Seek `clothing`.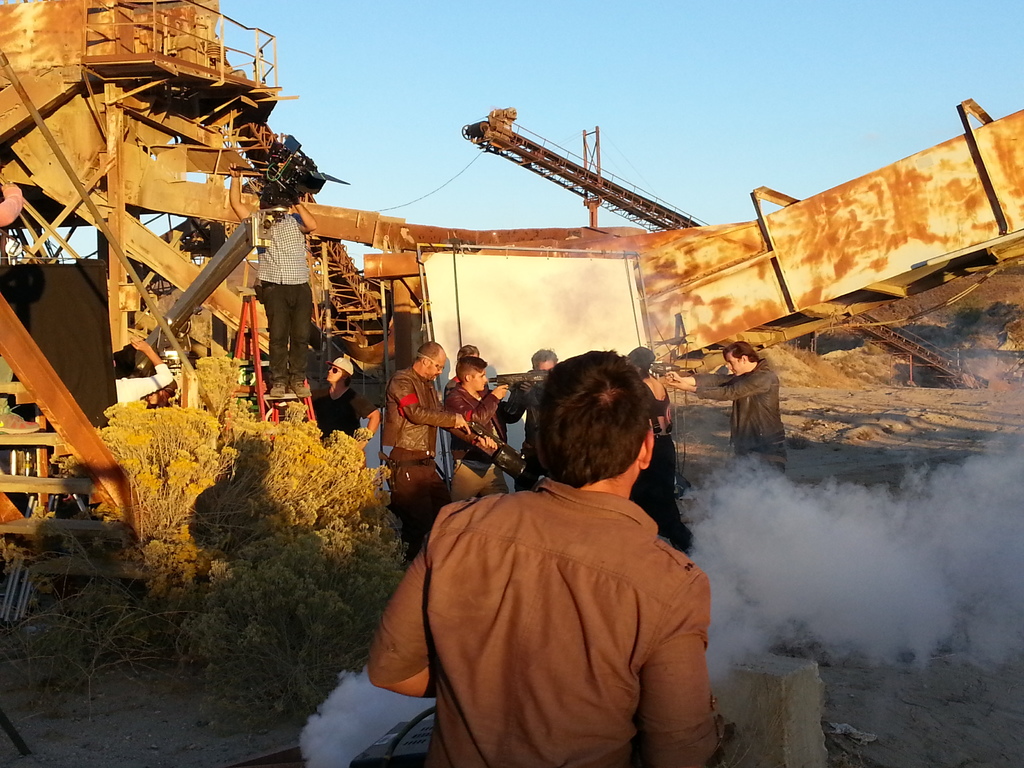
310 387 375 472.
